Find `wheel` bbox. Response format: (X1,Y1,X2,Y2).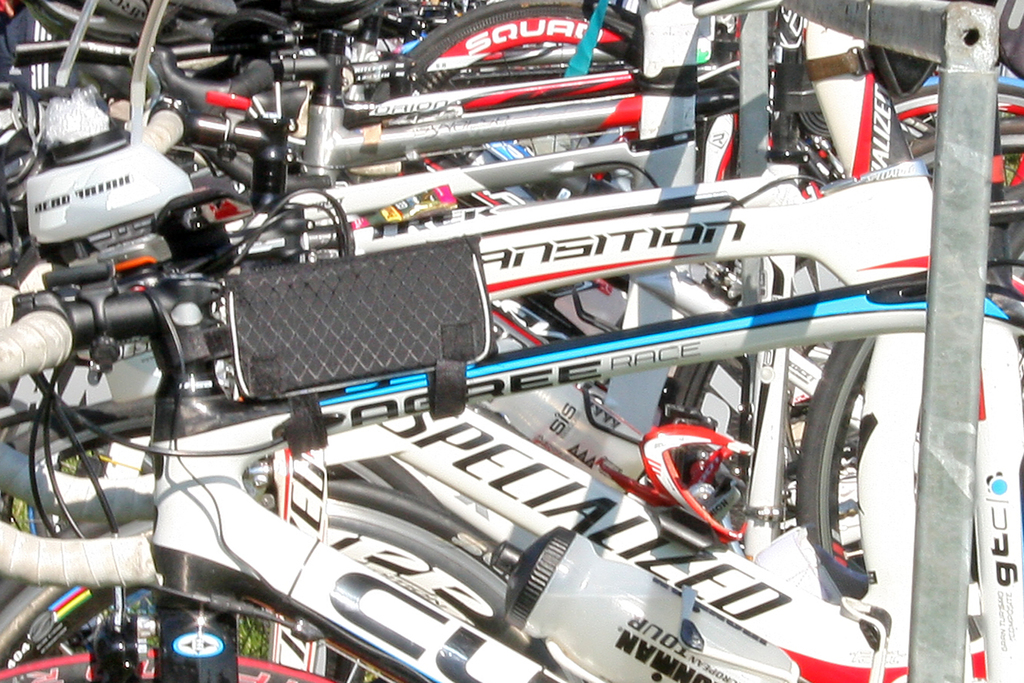
(0,558,233,682).
